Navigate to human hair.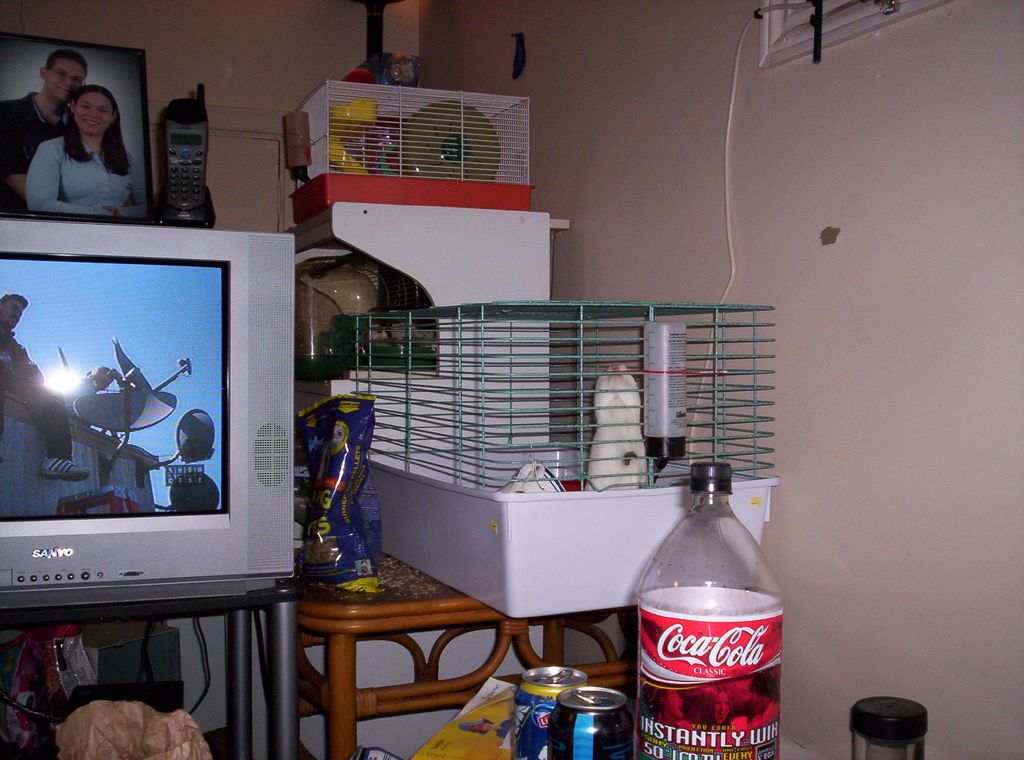
Navigation target: (left=0, top=292, right=28, bottom=309).
